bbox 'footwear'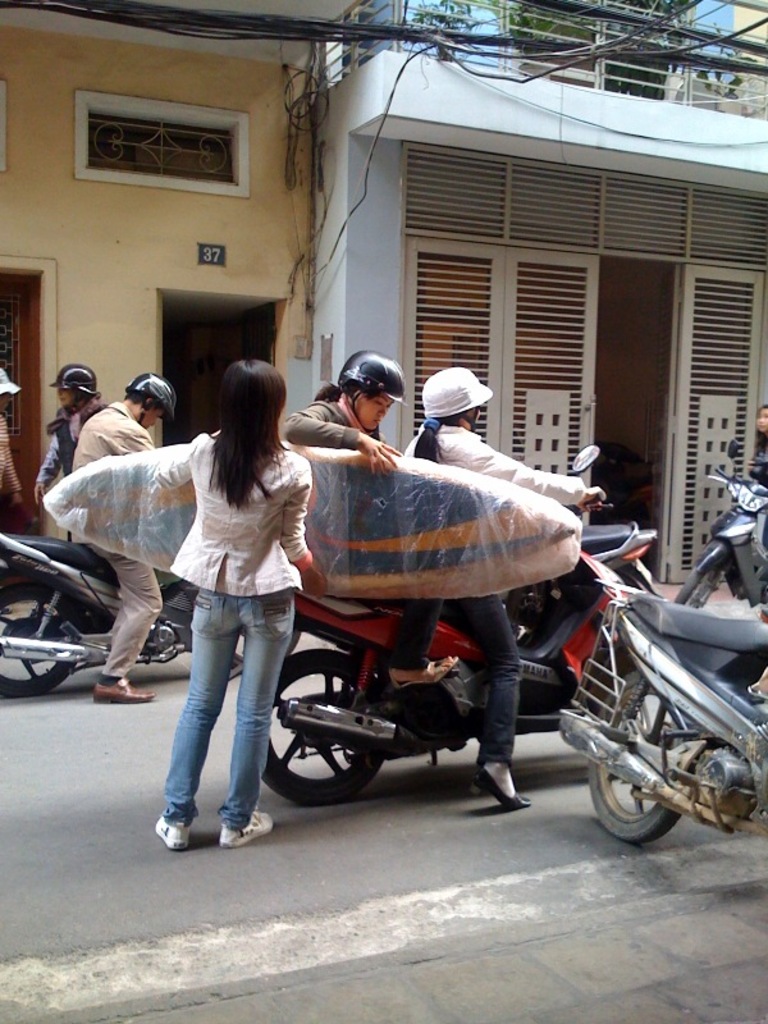
<region>220, 813, 275, 850</region>
